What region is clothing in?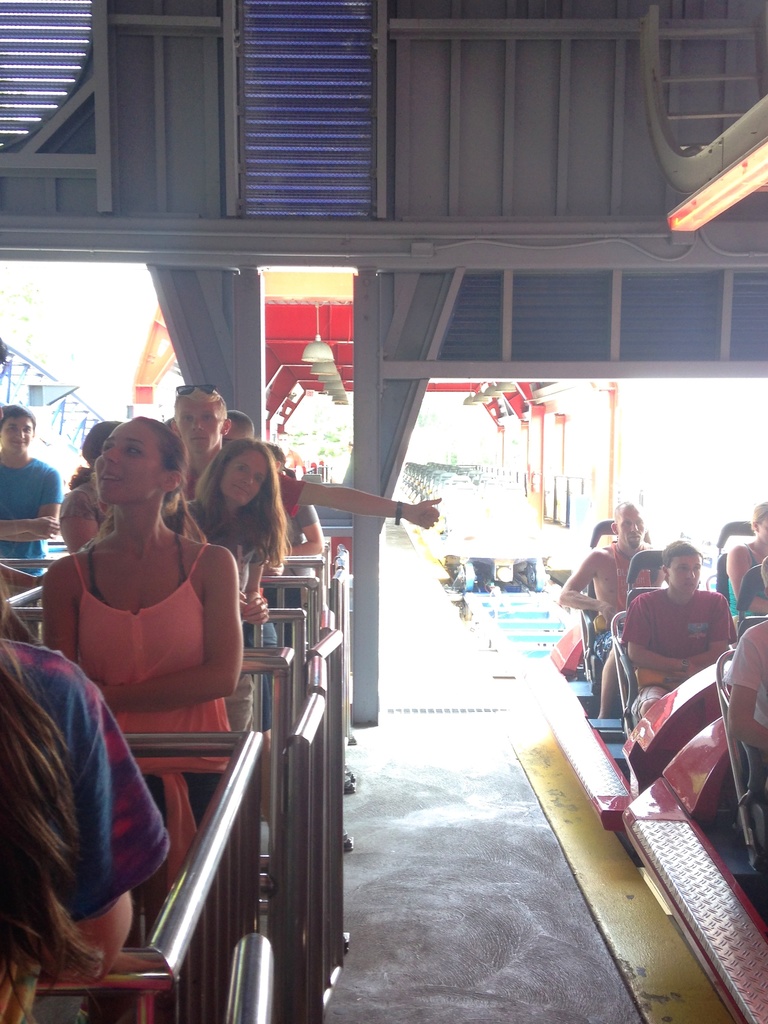
10,633,193,1023.
